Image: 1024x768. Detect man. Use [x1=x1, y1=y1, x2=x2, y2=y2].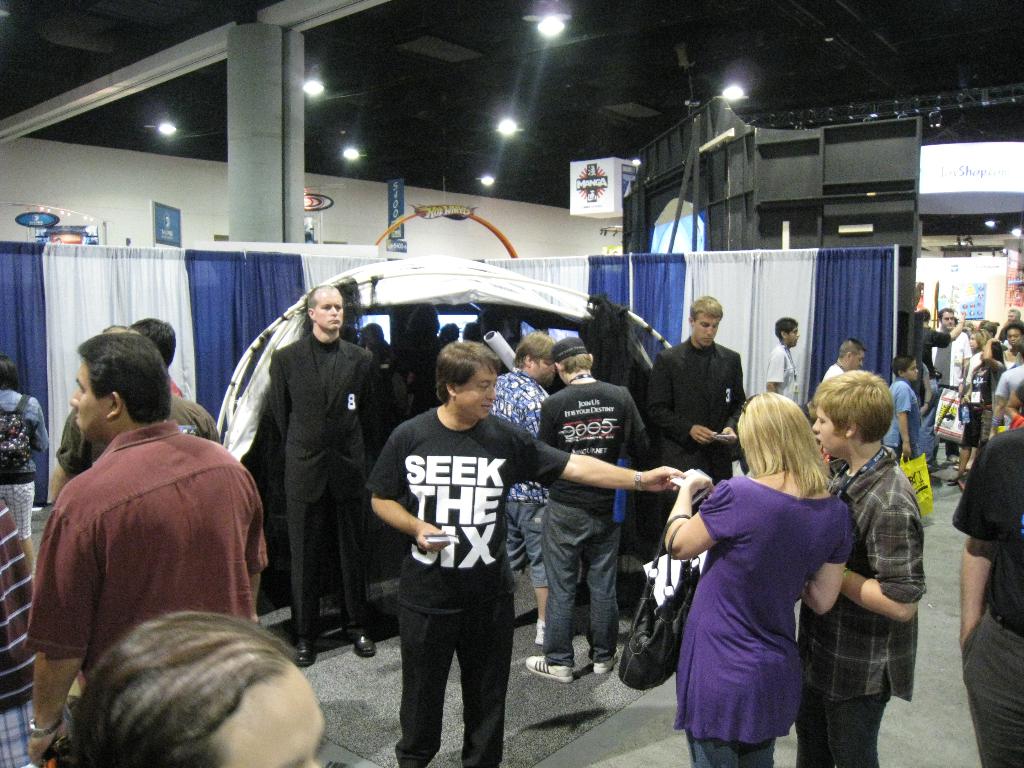
[x1=364, y1=341, x2=687, y2=767].
